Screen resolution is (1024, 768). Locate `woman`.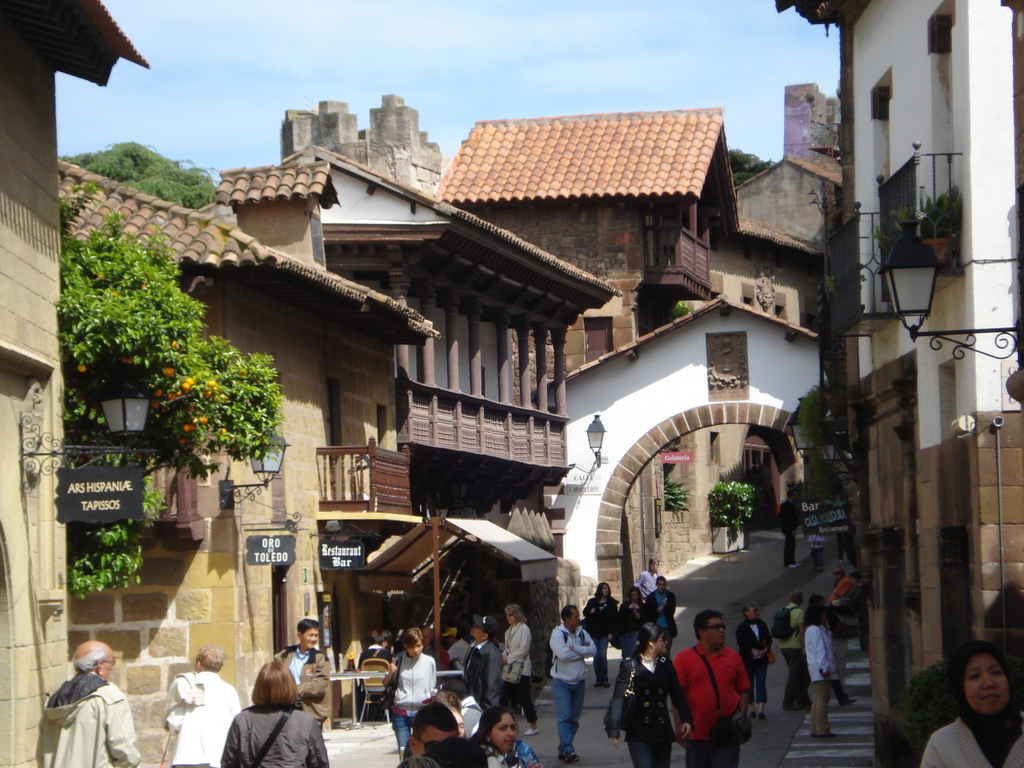
region(582, 583, 623, 687).
